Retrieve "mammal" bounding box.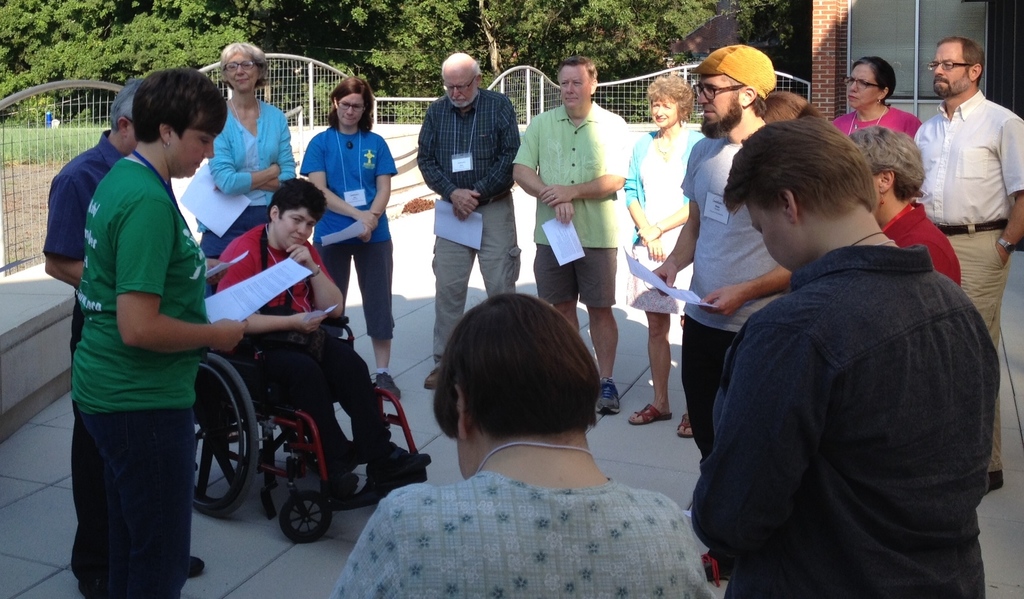
Bounding box: l=328, t=288, r=723, b=598.
